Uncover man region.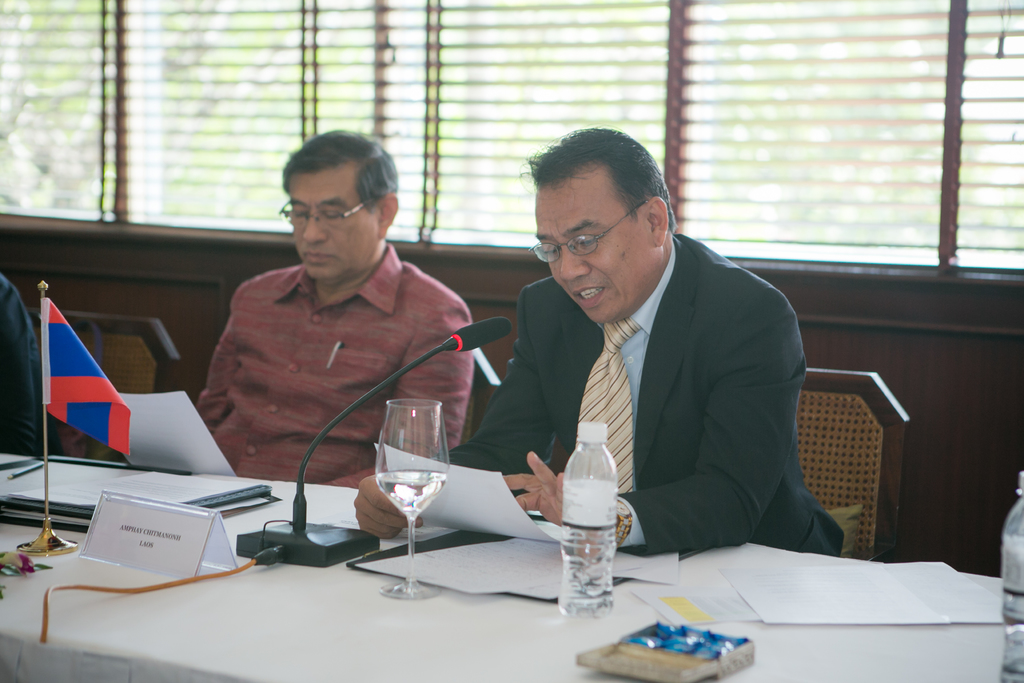
Uncovered: <region>345, 126, 845, 563</region>.
